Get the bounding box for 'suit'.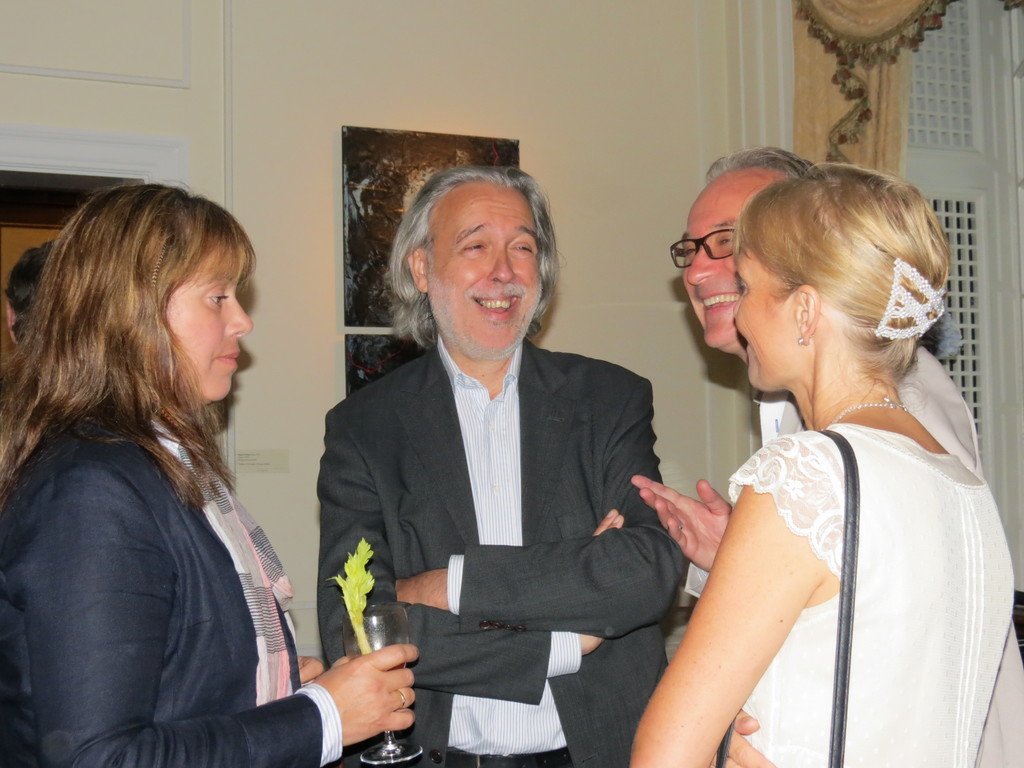
(311, 215, 689, 750).
